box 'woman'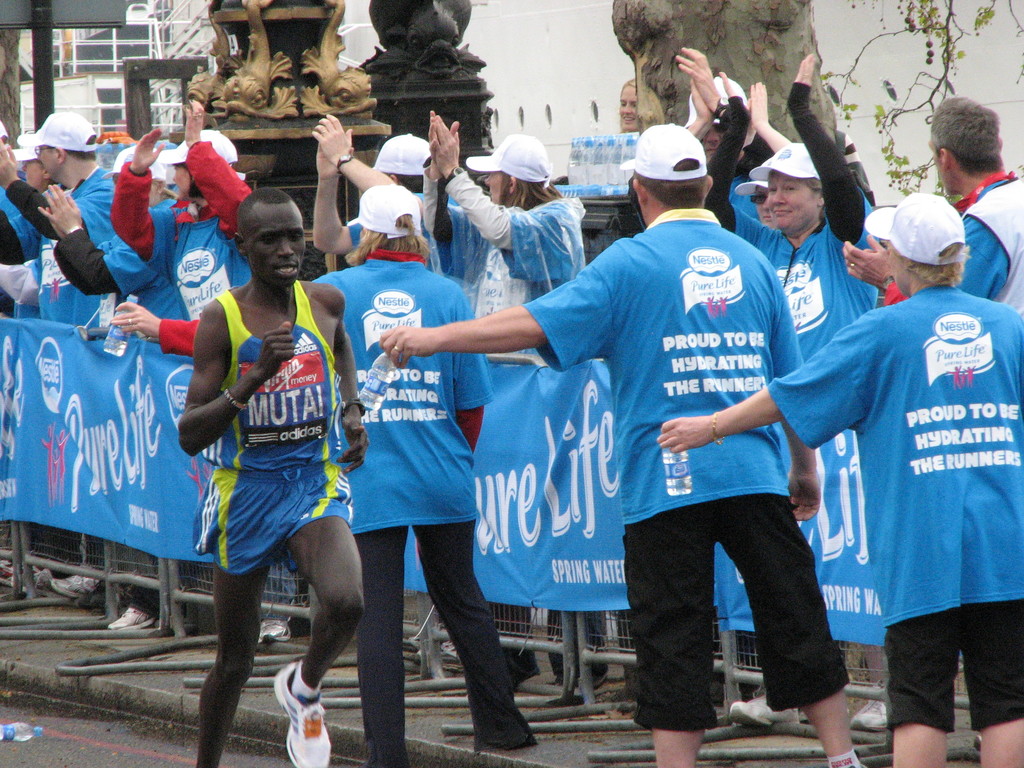
left=419, top=106, right=600, bottom=365
